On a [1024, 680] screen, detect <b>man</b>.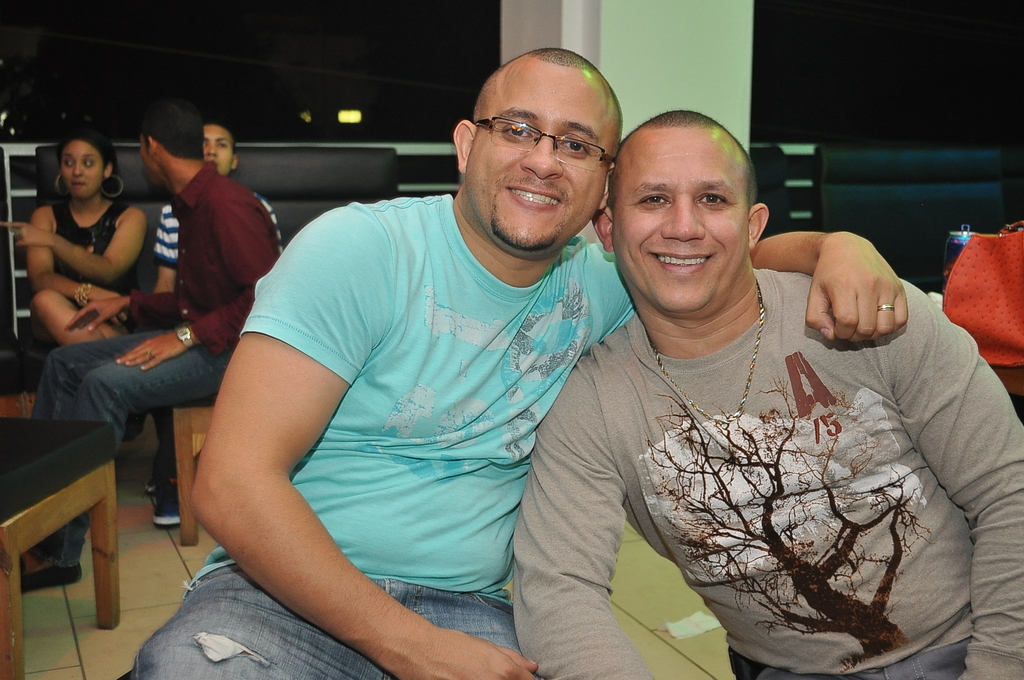
(493,109,1023,679).
